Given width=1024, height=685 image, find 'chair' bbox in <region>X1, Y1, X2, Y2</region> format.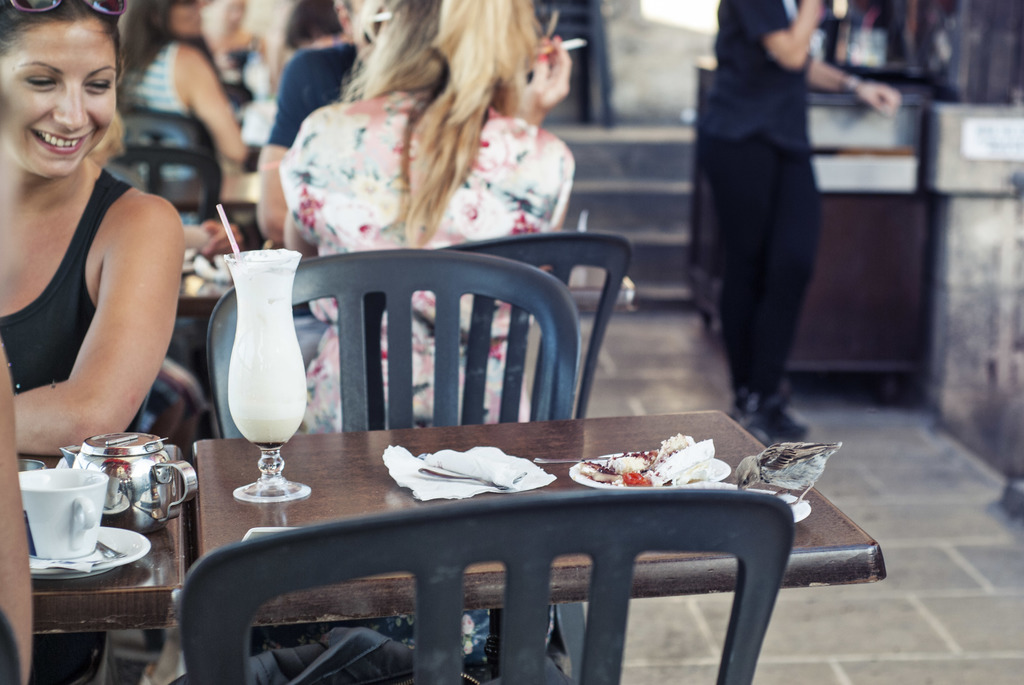
<region>179, 497, 794, 684</region>.
